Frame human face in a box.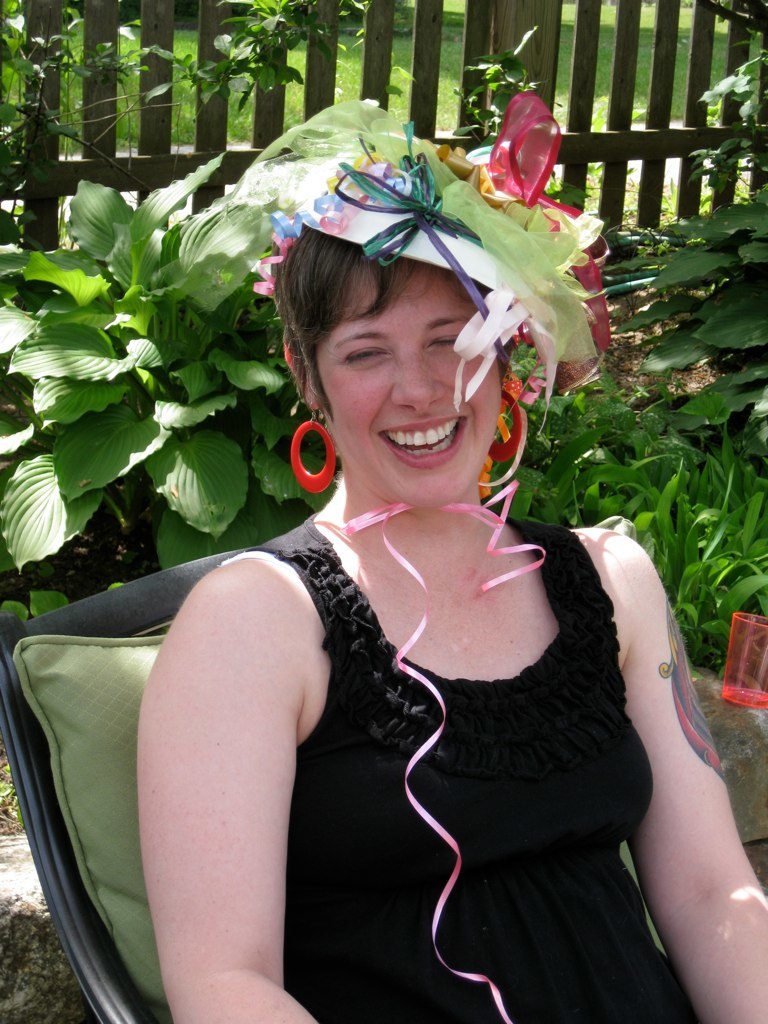
(318,257,513,510).
